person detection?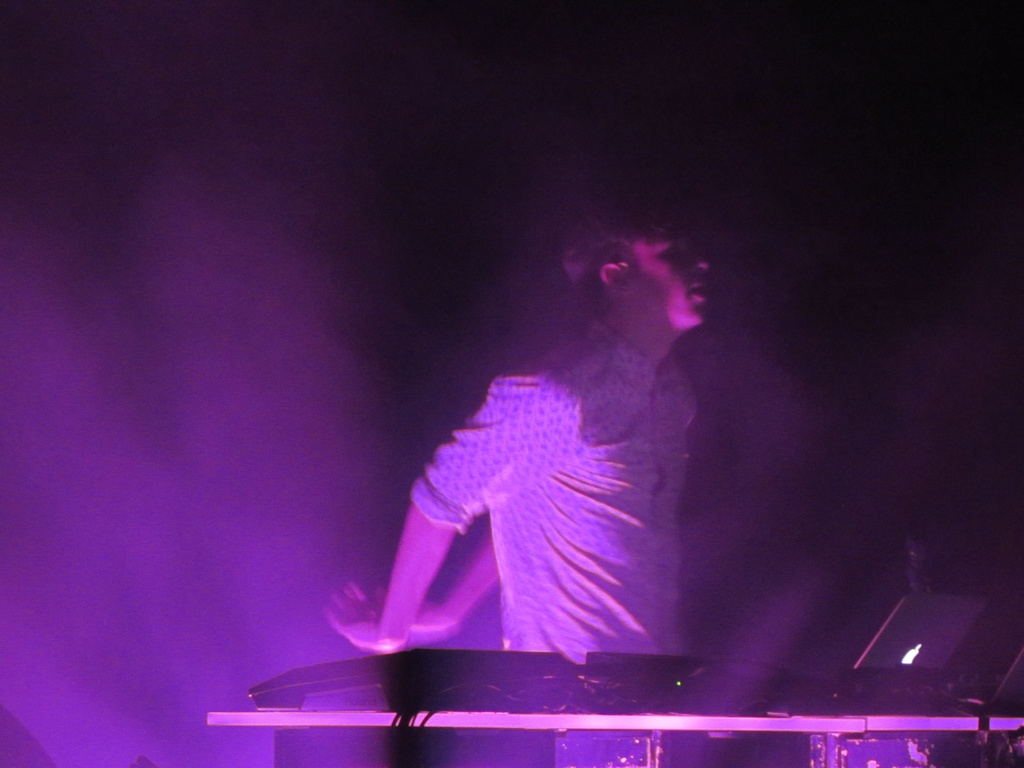
select_region(326, 209, 712, 767)
